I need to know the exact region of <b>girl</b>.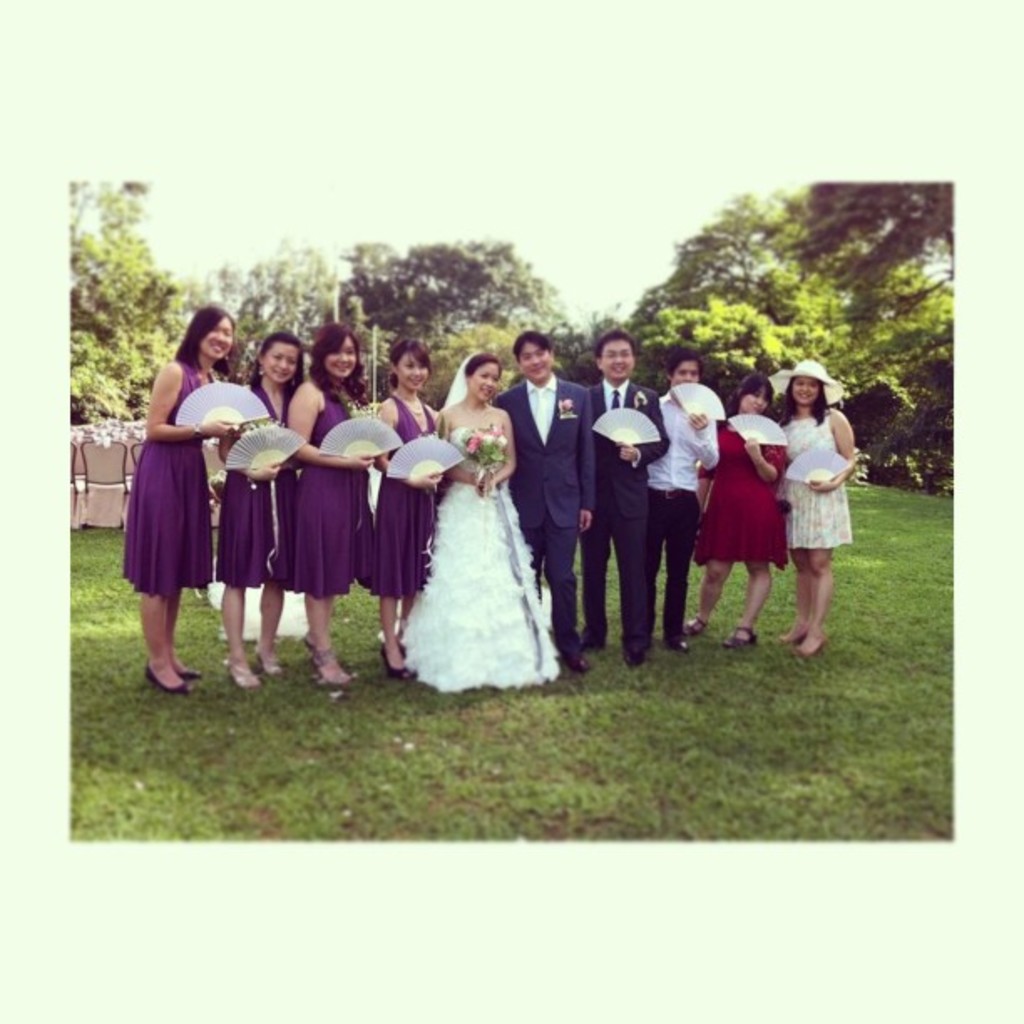
Region: select_region(119, 305, 236, 684).
